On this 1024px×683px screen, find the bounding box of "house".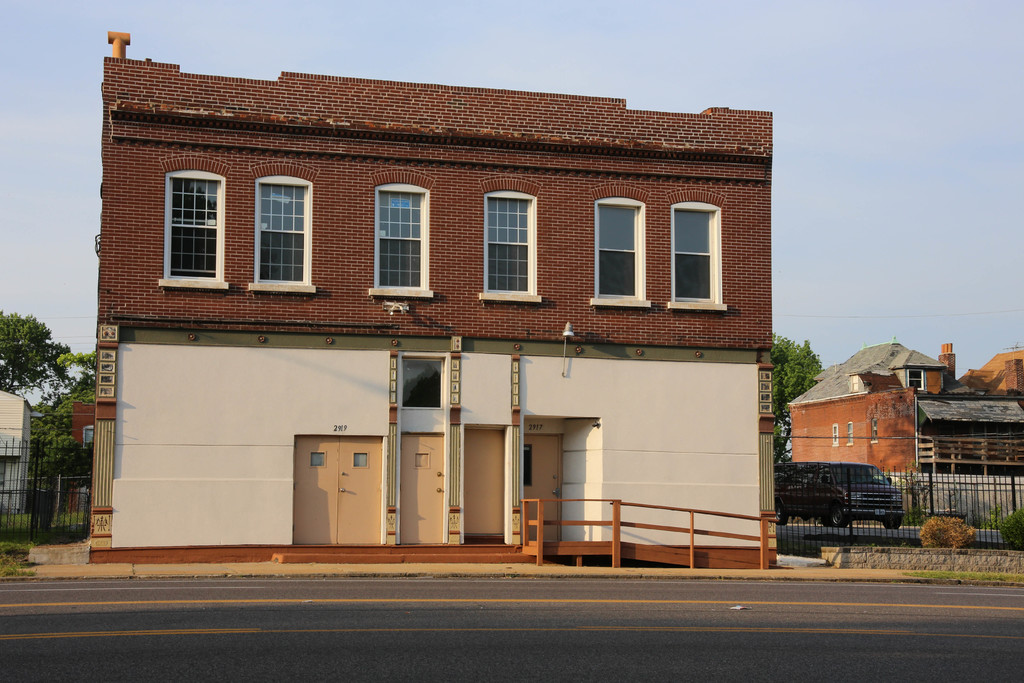
Bounding box: box(0, 383, 34, 519).
